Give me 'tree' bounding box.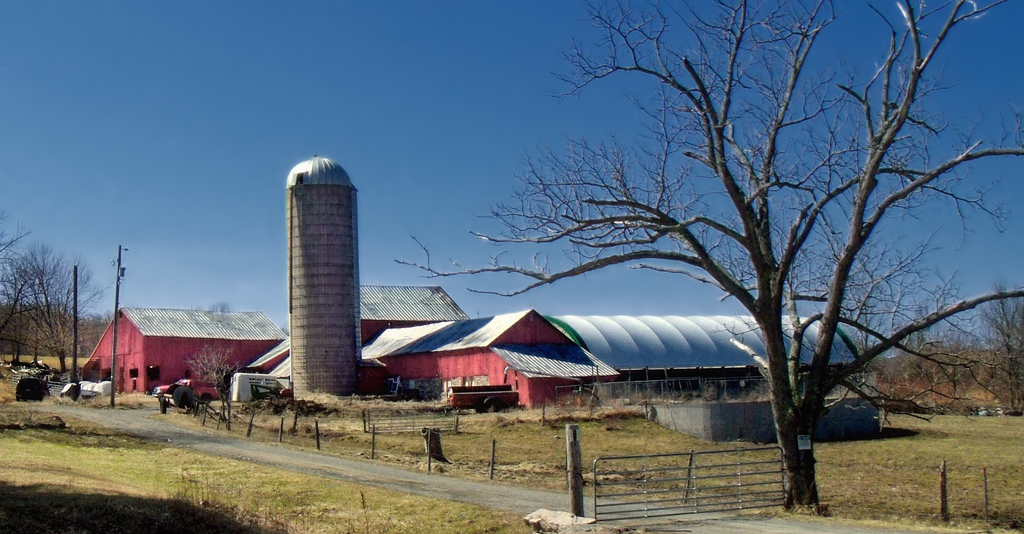
bbox=(330, 15, 995, 494).
